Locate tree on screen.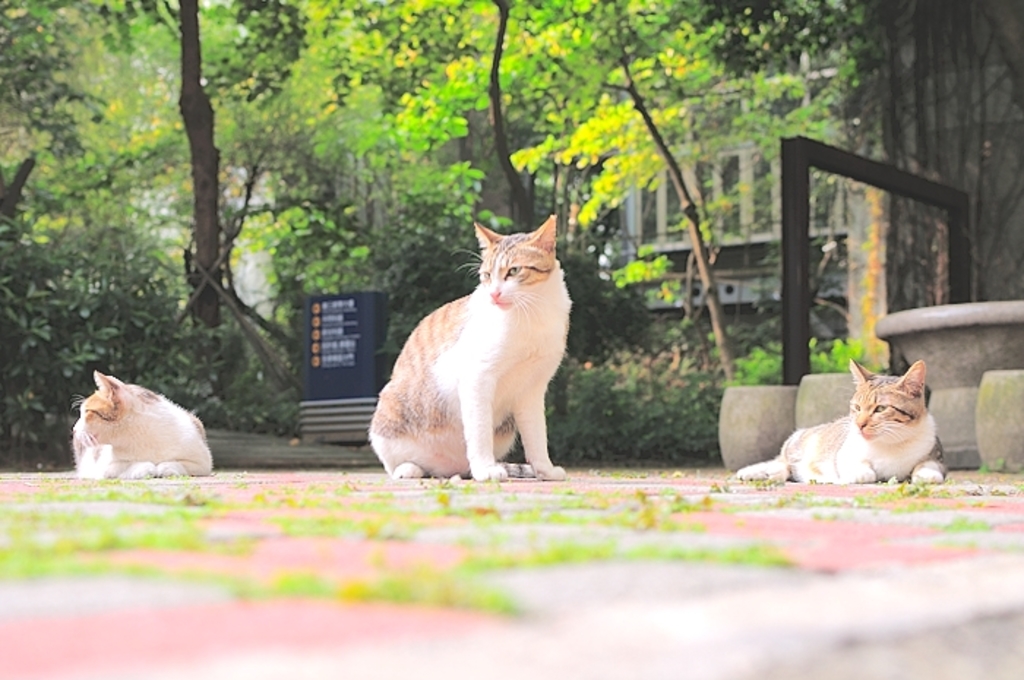
On screen at [0,0,704,464].
